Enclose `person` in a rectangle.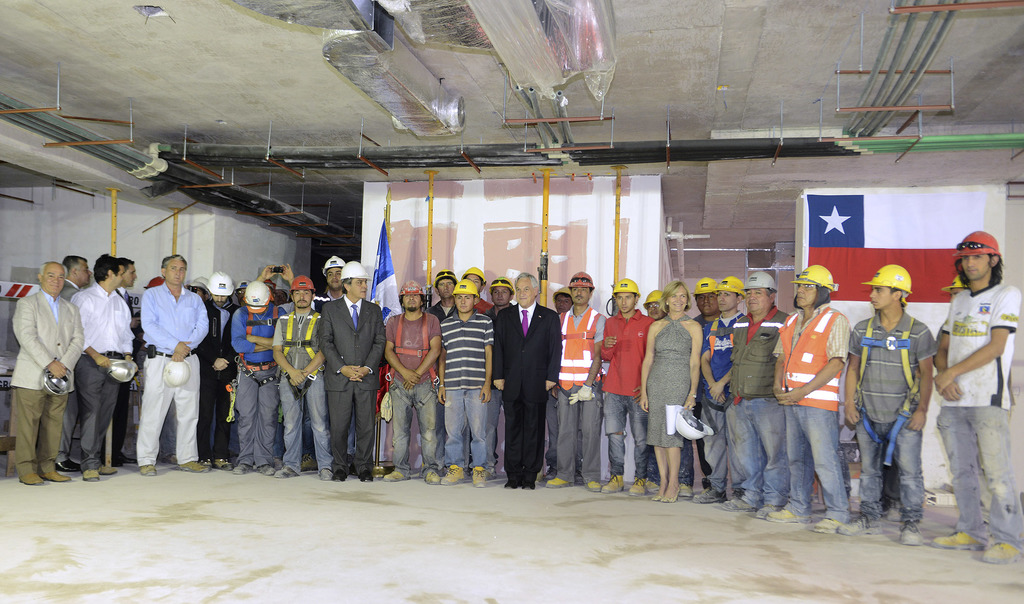
box=[8, 264, 84, 483].
